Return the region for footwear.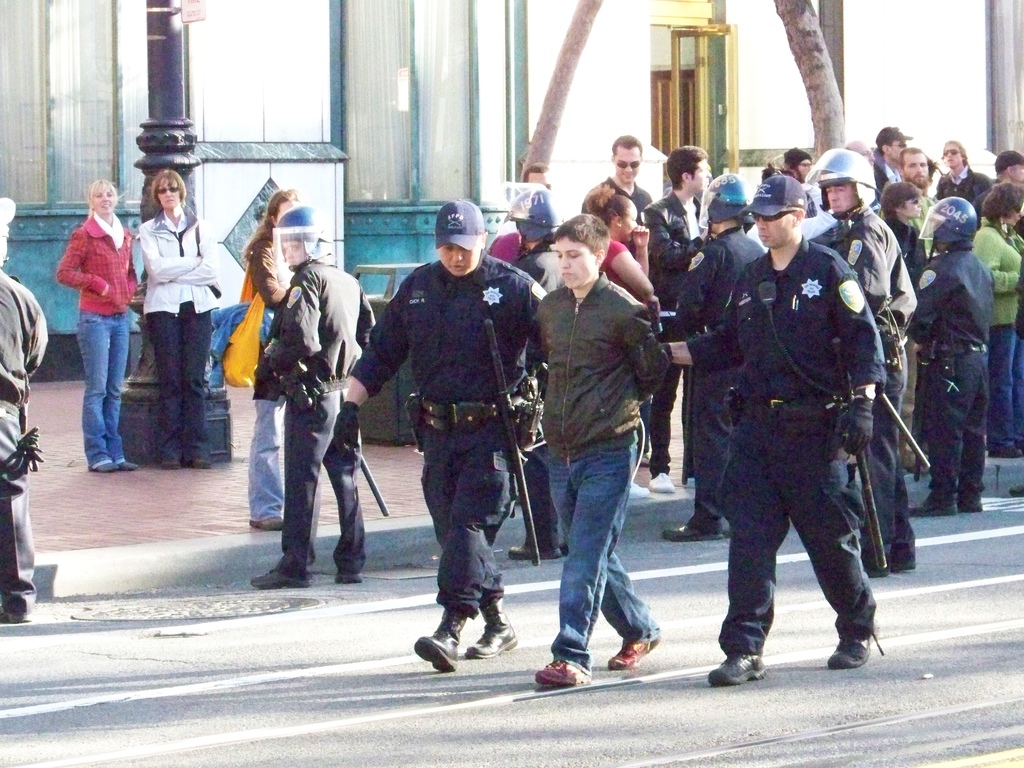
[left=191, top=461, right=214, bottom=468].
